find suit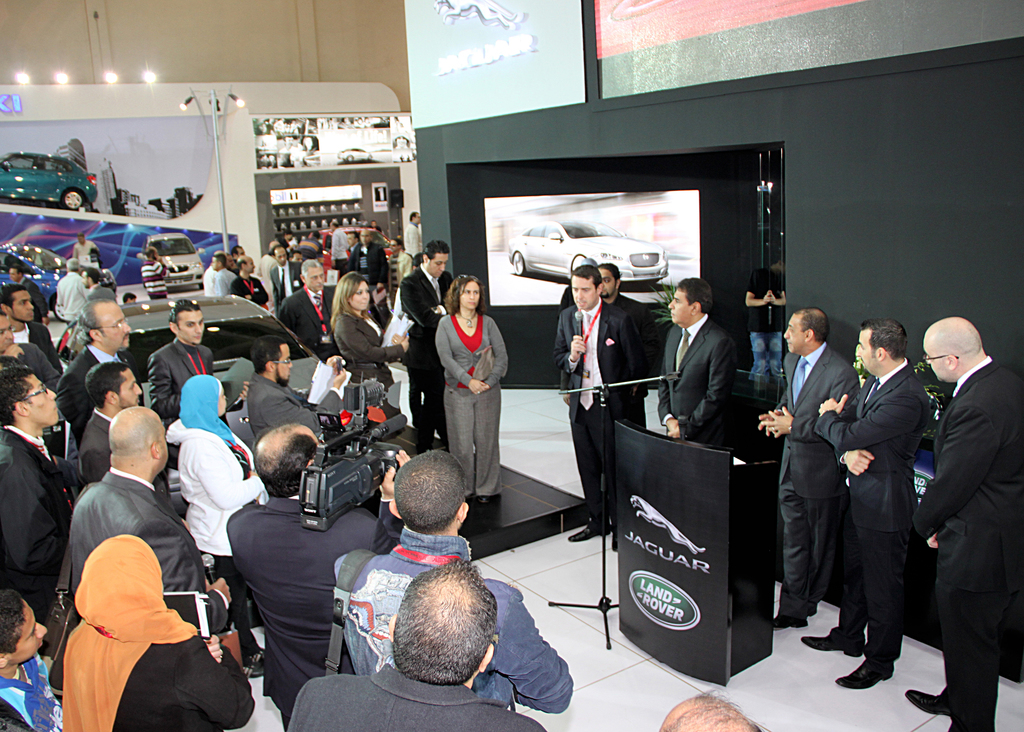
[x1=765, y1=342, x2=856, y2=622]
